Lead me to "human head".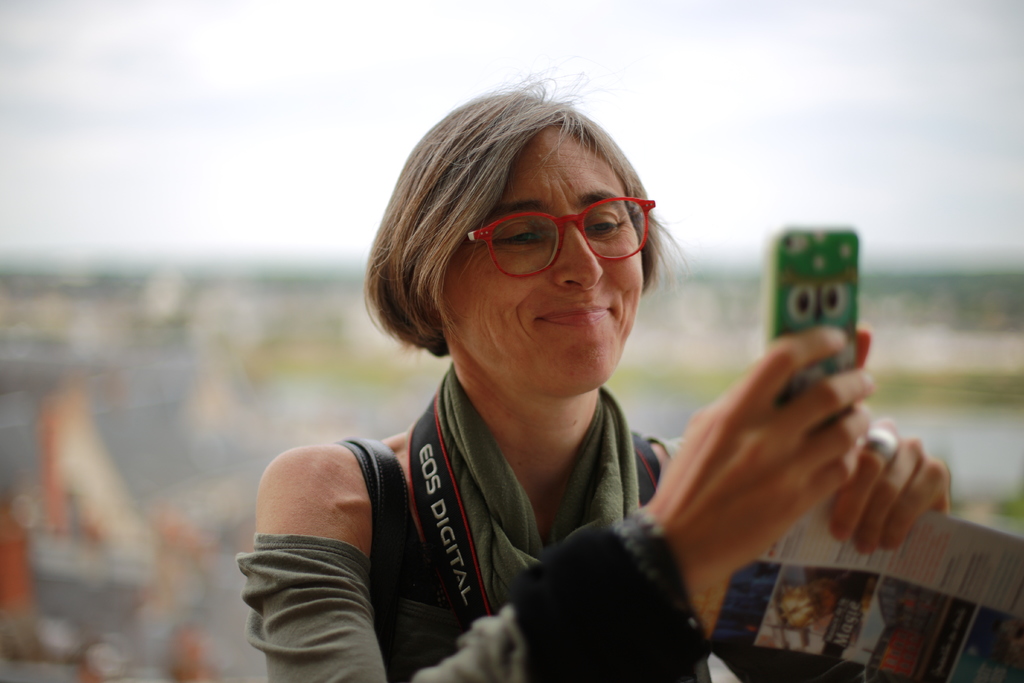
Lead to <region>431, 110, 670, 358</region>.
